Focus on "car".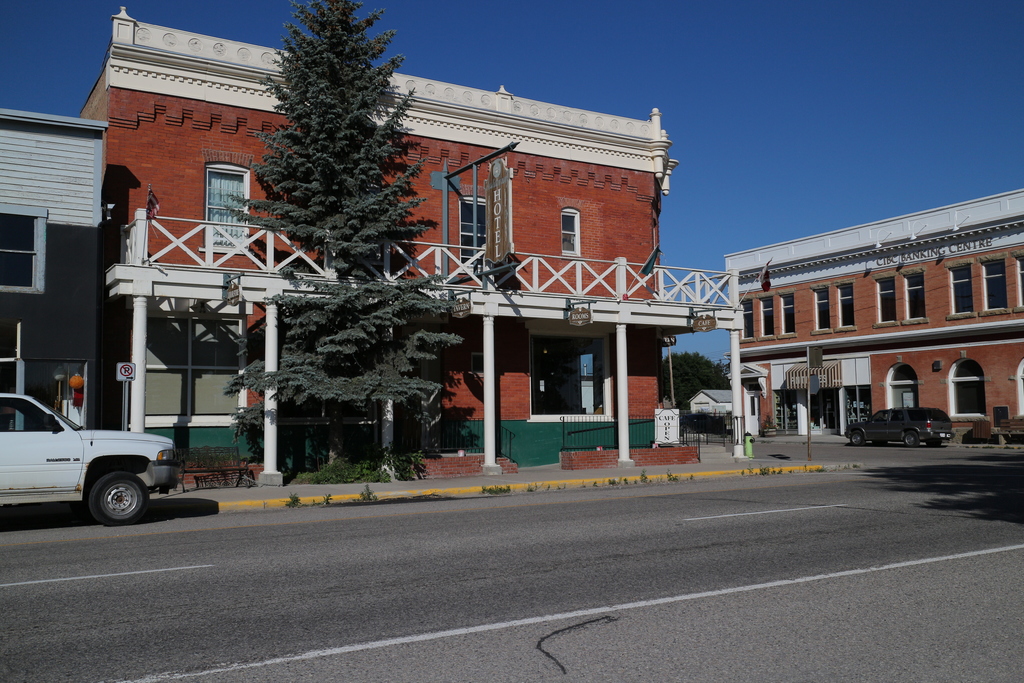
Focused at pyautogui.locateOnScreen(848, 411, 956, 447).
